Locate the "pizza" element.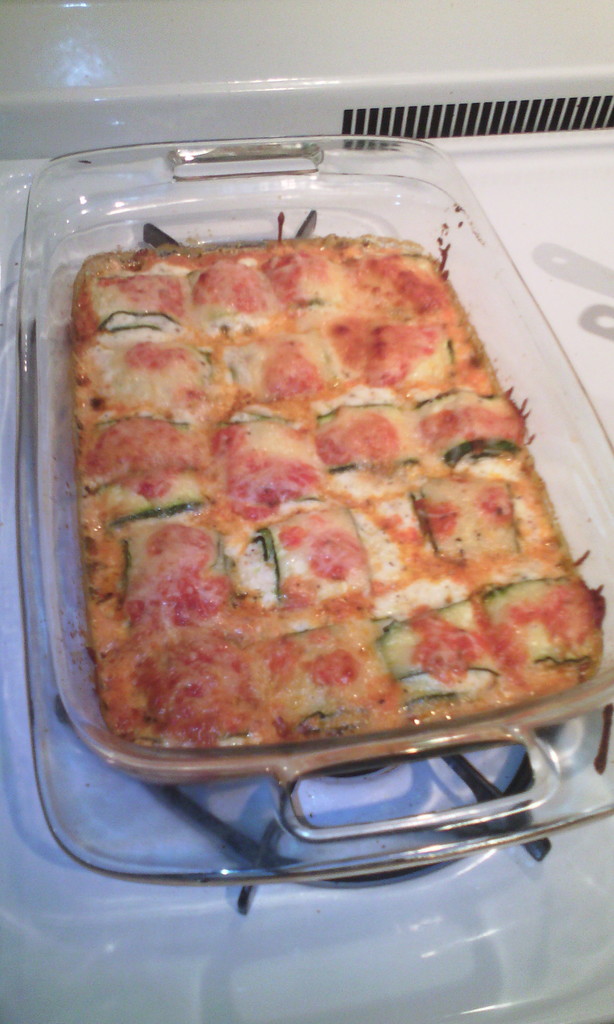
Element bbox: bbox=[42, 234, 595, 809].
